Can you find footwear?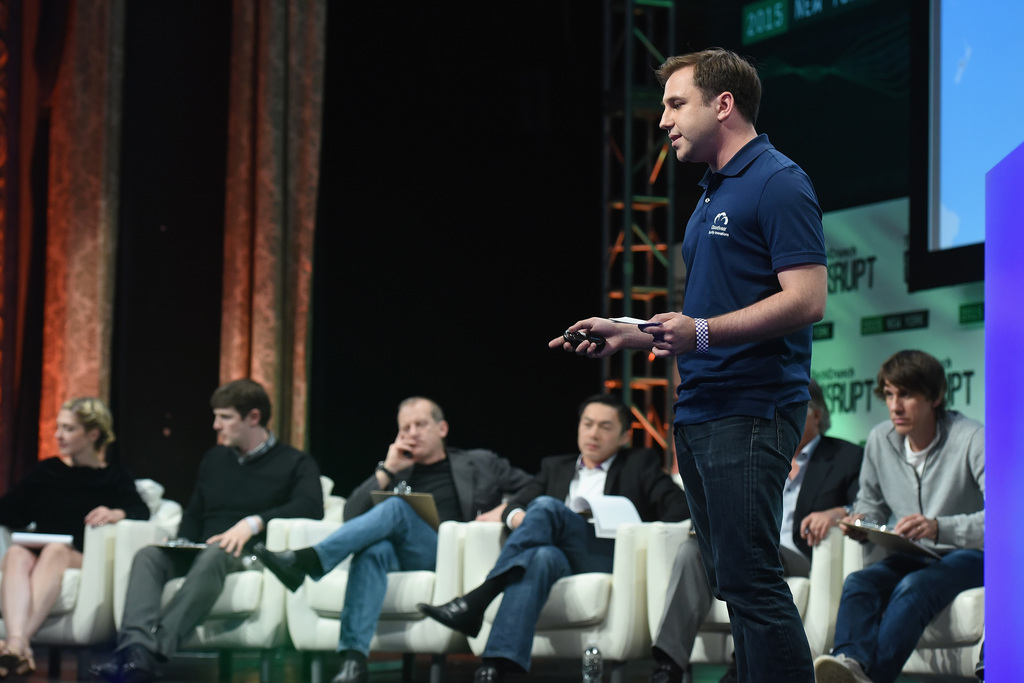
Yes, bounding box: region(814, 650, 867, 680).
